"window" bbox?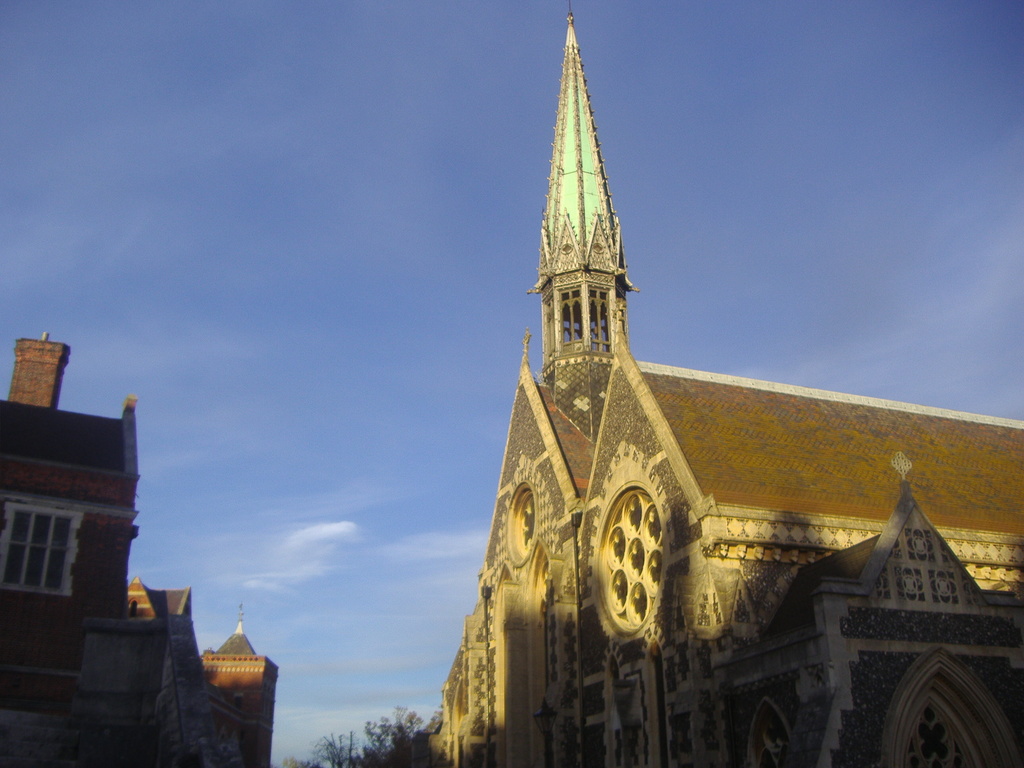
0/503/83/593
